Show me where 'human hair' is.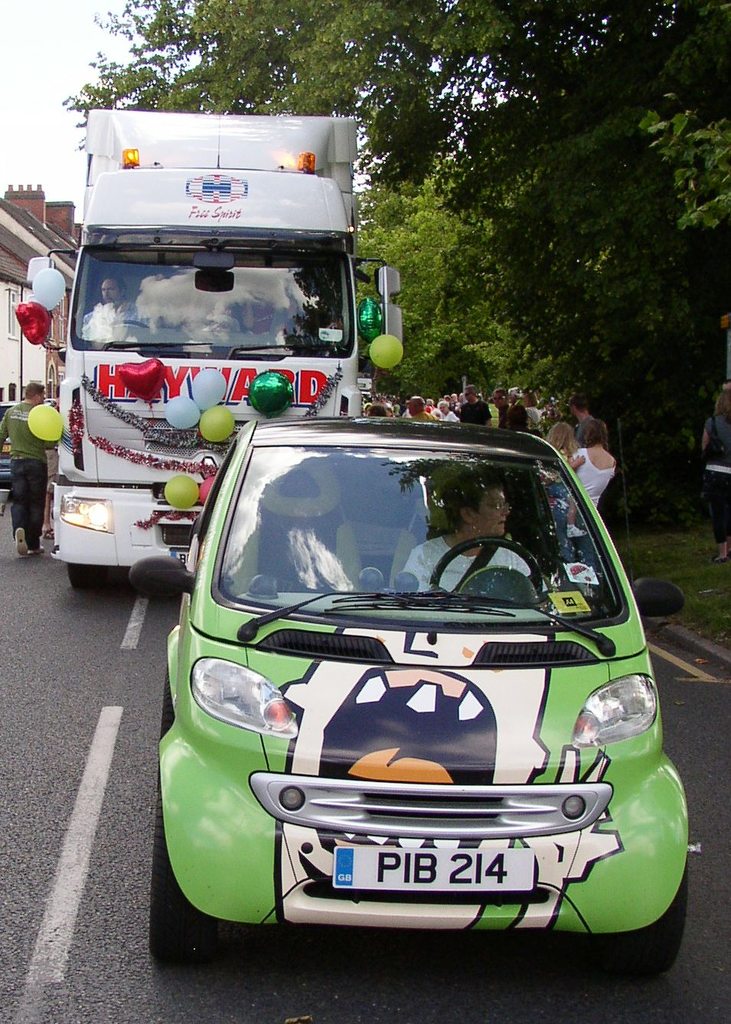
'human hair' is at select_region(98, 275, 130, 301).
